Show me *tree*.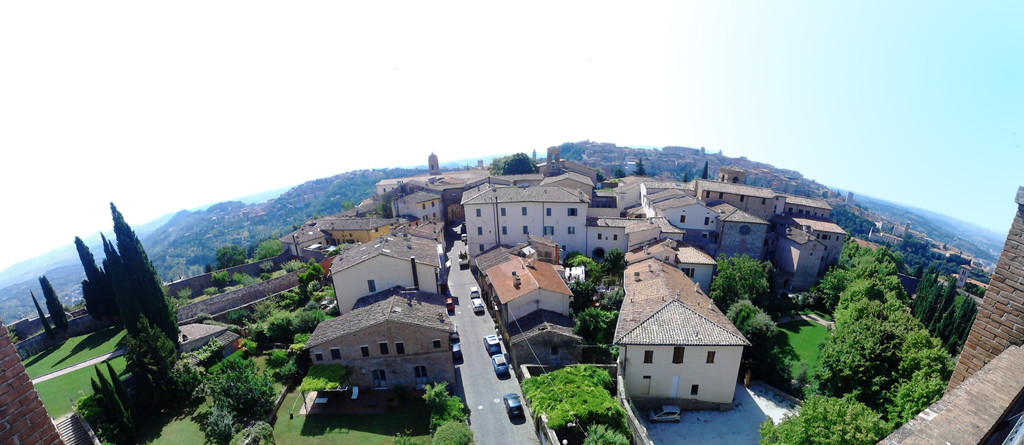
*tree* is here: box=[957, 295, 979, 336].
